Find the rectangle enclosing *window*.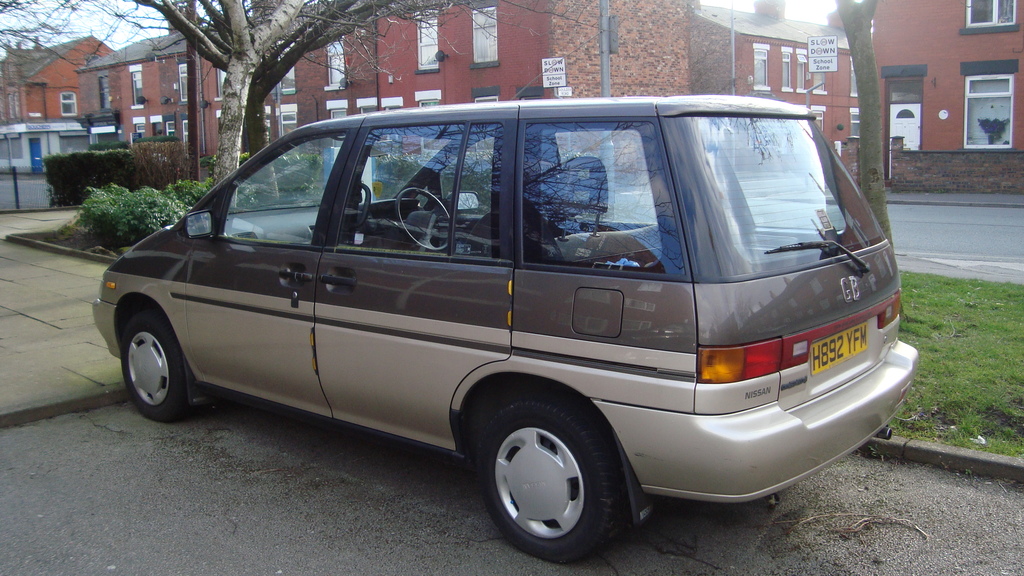
[left=752, top=44, right=771, bottom=93].
